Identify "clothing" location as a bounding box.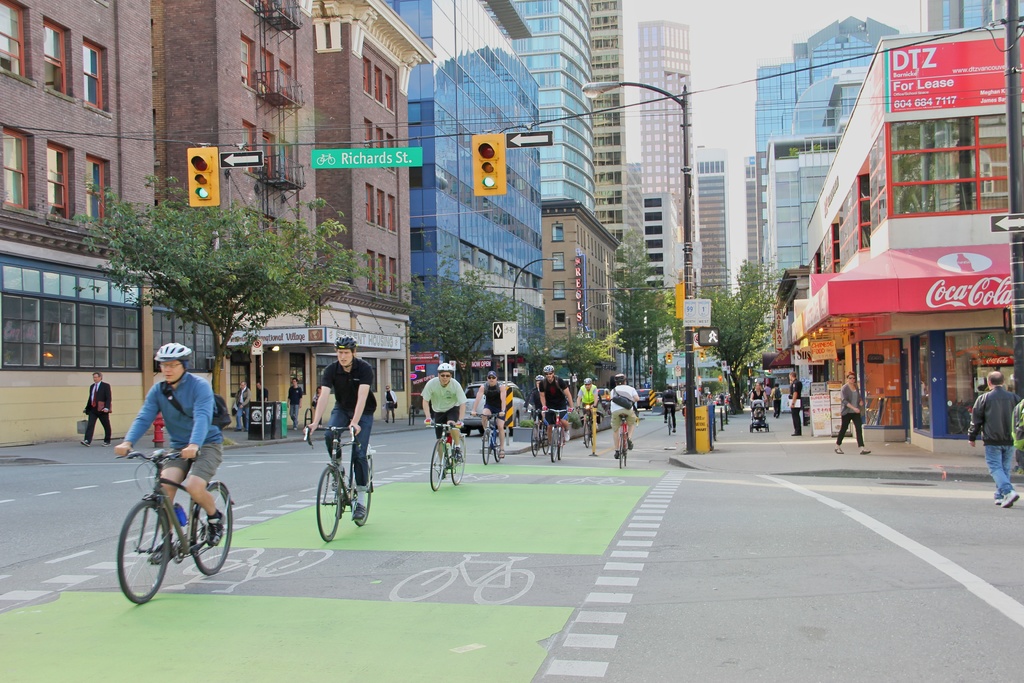
x1=522, y1=389, x2=550, y2=428.
